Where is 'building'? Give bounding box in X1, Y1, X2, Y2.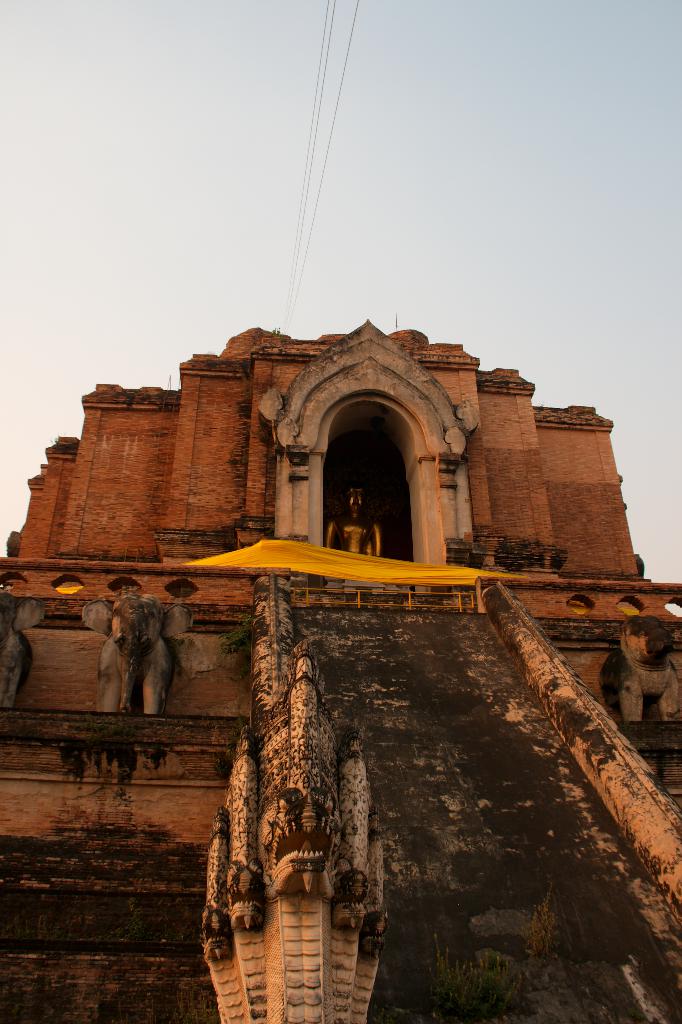
17, 321, 680, 736.
